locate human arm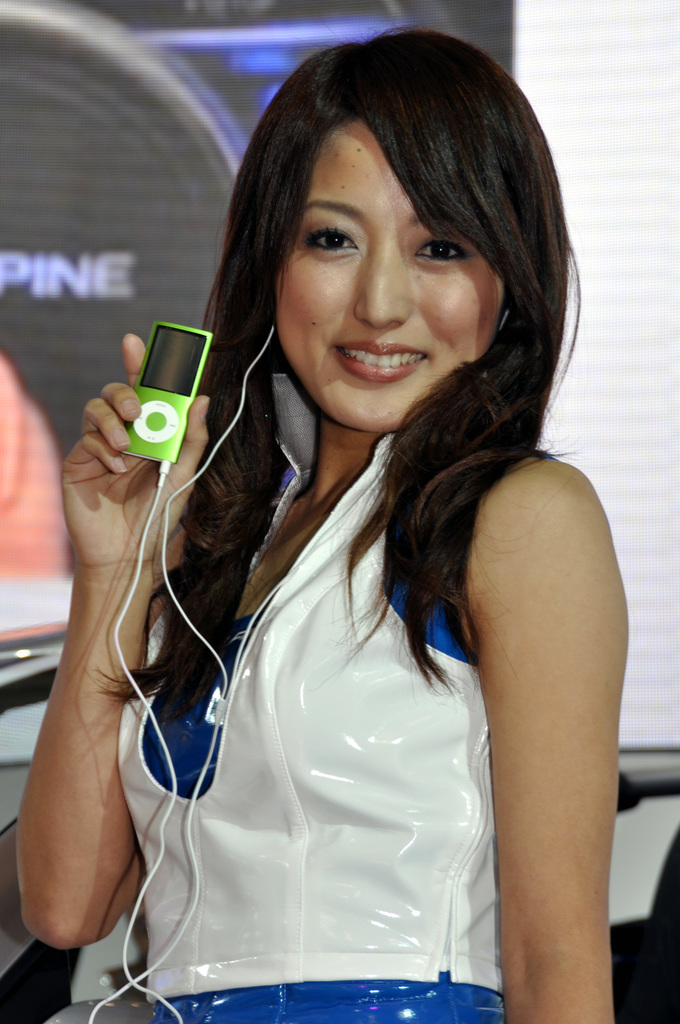
{"left": 14, "top": 333, "right": 225, "bottom": 957}
